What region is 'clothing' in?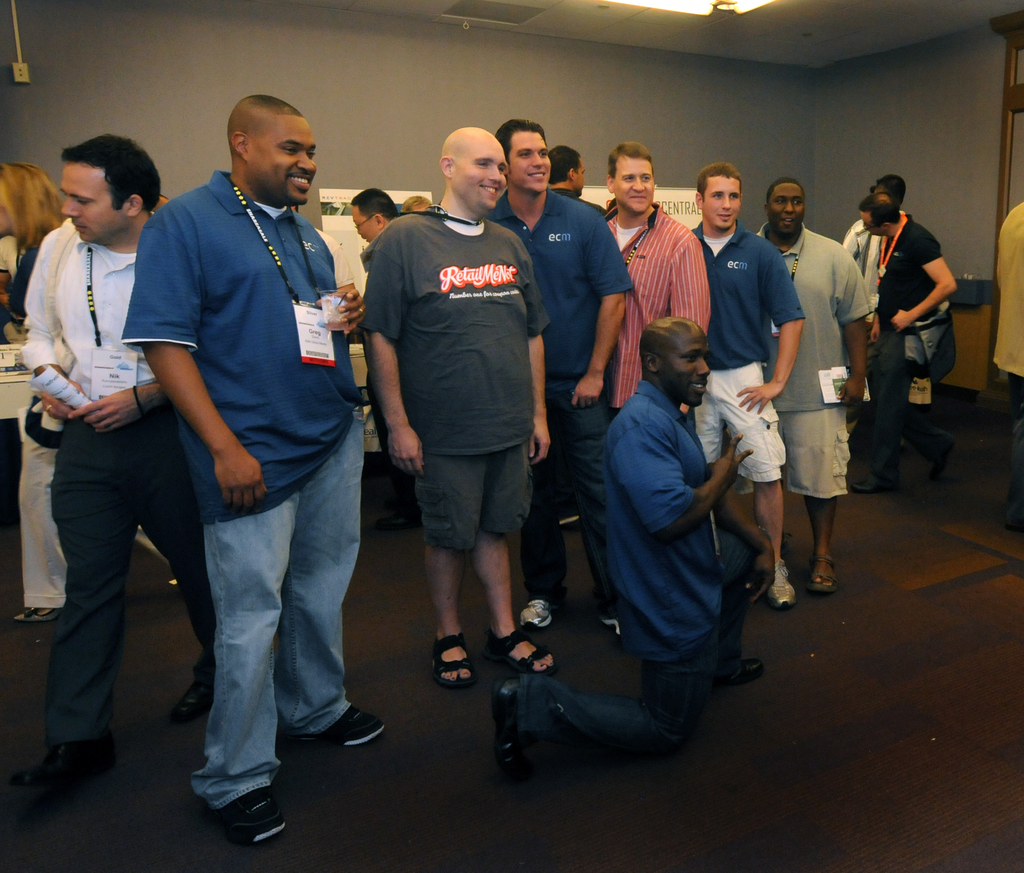
bbox(990, 193, 1023, 520).
